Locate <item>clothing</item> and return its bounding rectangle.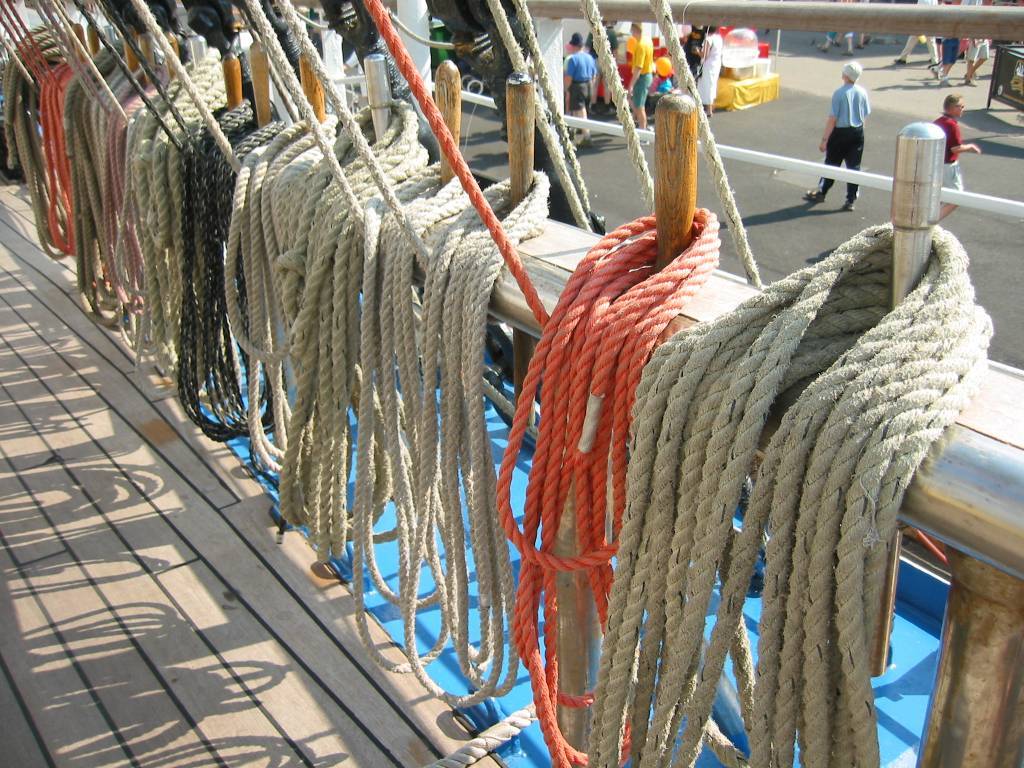
565, 49, 601, 111.
